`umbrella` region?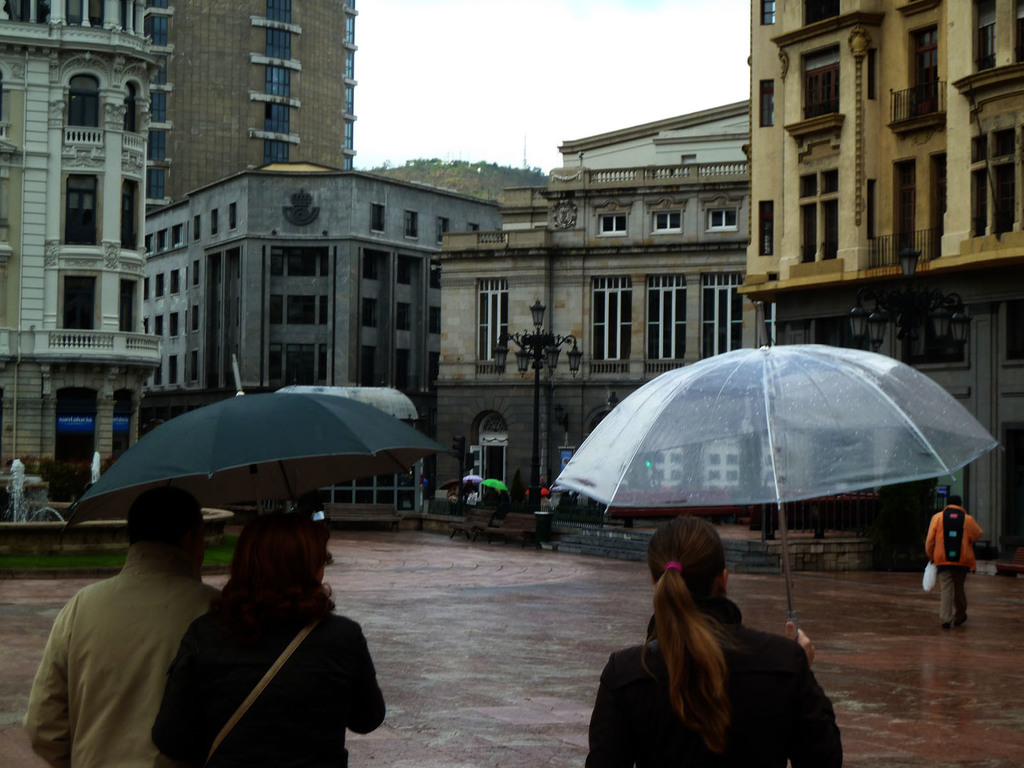
(442,477,460,488)
